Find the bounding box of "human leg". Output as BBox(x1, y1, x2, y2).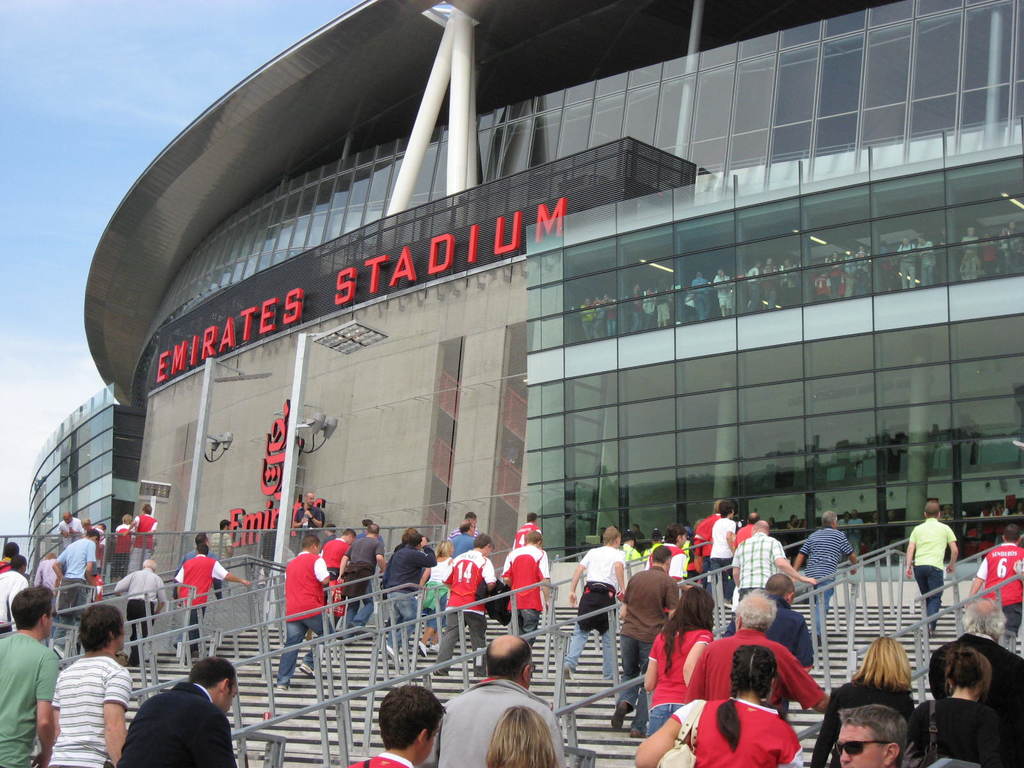
BBox(176, 602, 208, 655).
